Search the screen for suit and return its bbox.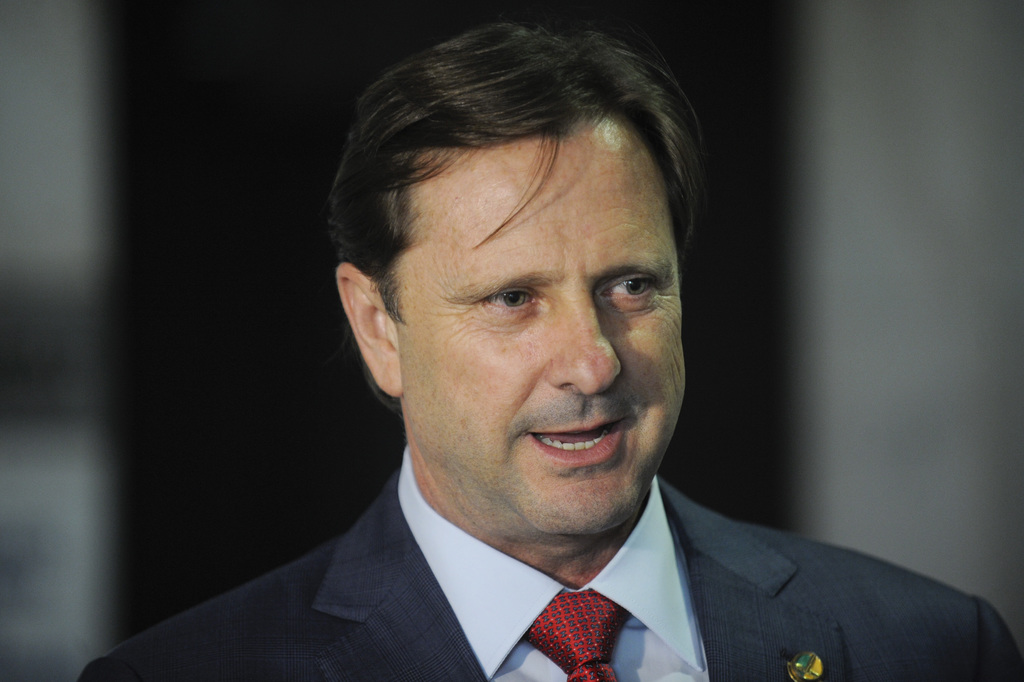
Found: region(194, 459, 1021, 676).
